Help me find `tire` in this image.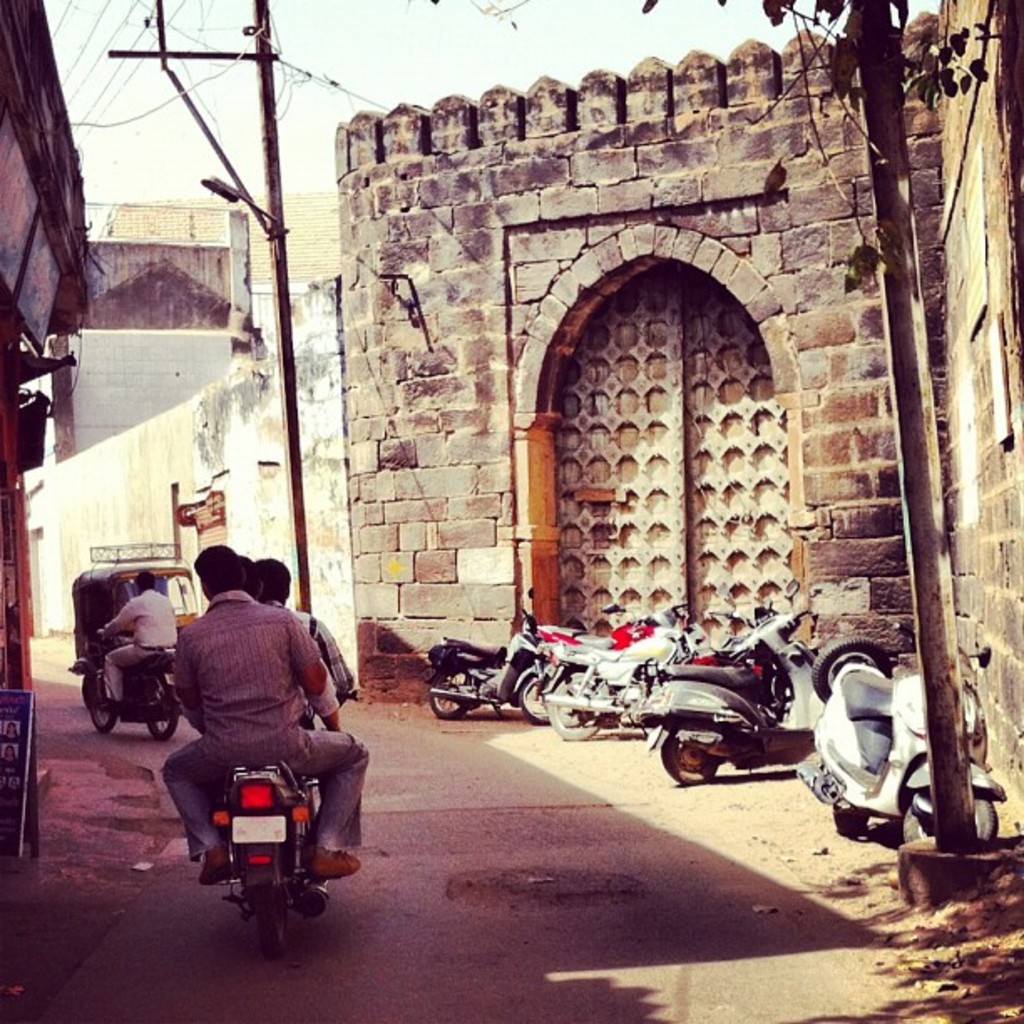
Found it: {"left": 658, "top": 735, "right": 721, "bottom": 786}.
